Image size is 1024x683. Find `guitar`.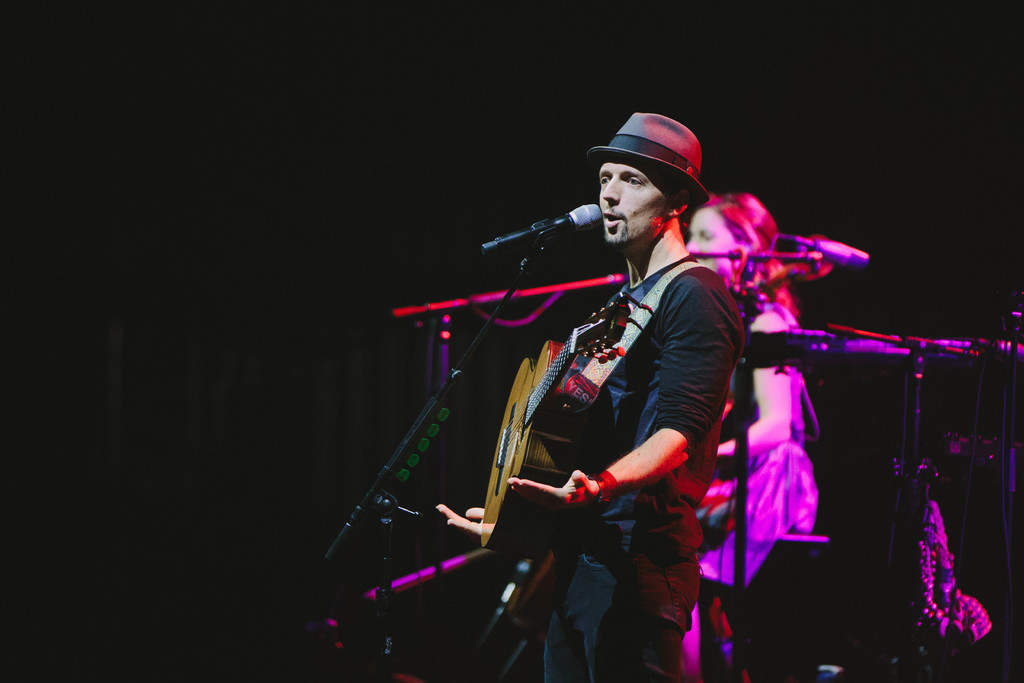
l=477, t=295, r=630, b=552.
